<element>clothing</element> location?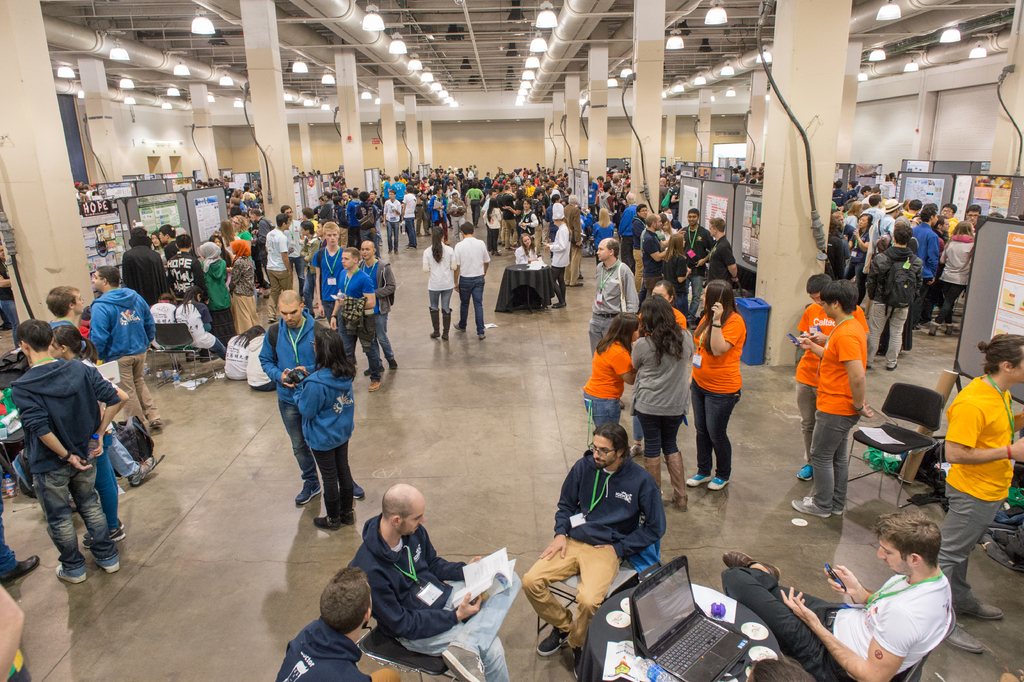
[362,263,395,368]
